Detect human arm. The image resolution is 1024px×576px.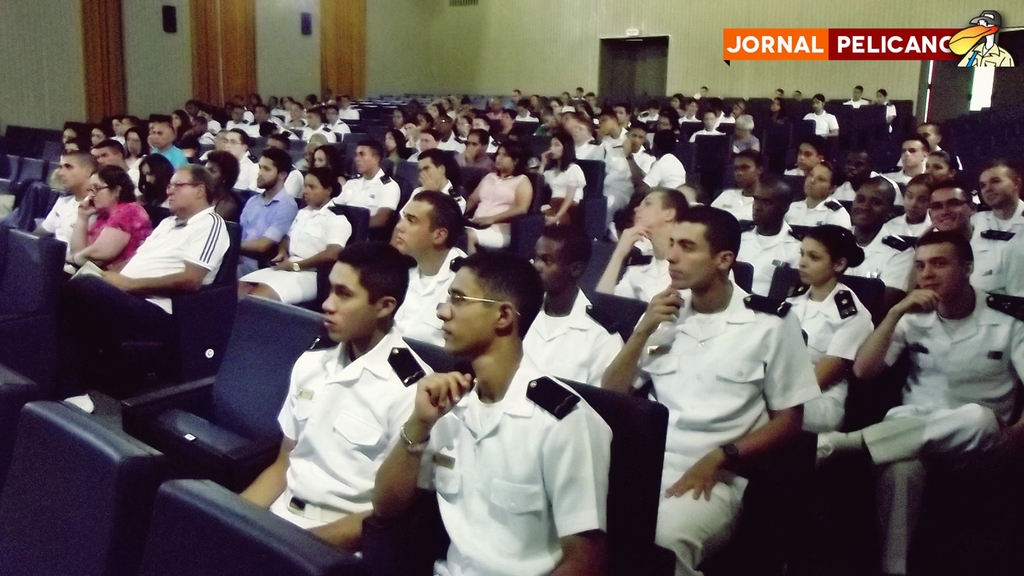
rect(852, 280, 943, 382).
